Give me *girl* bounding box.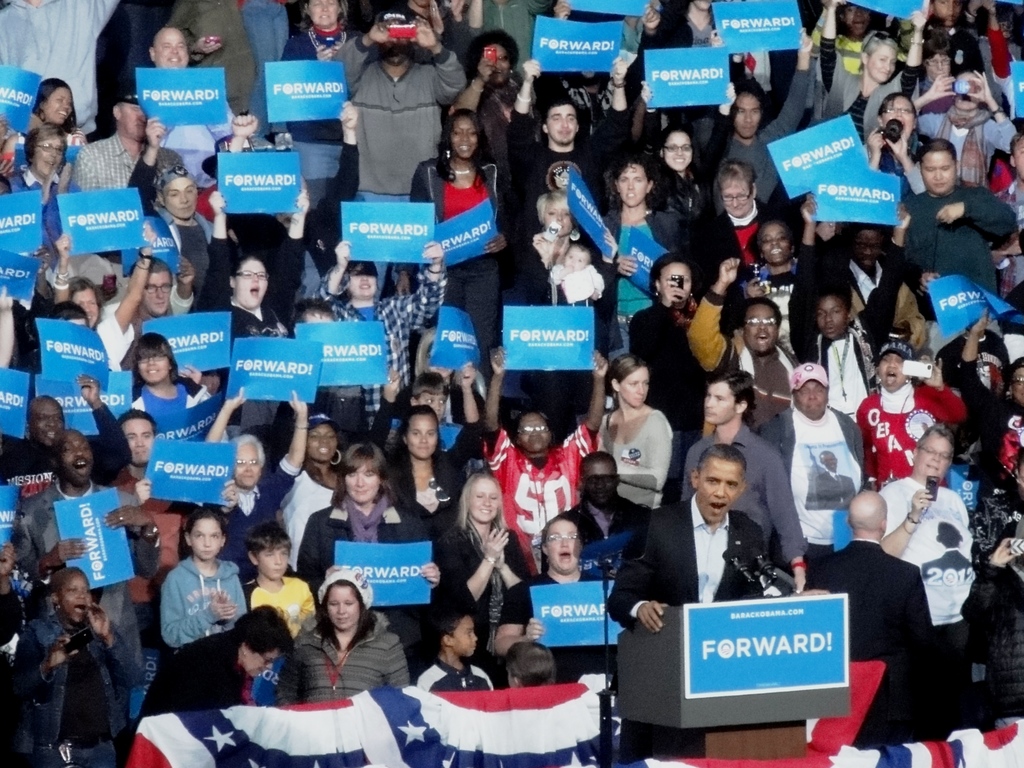
bbox=[657, 127, 700, 222].
